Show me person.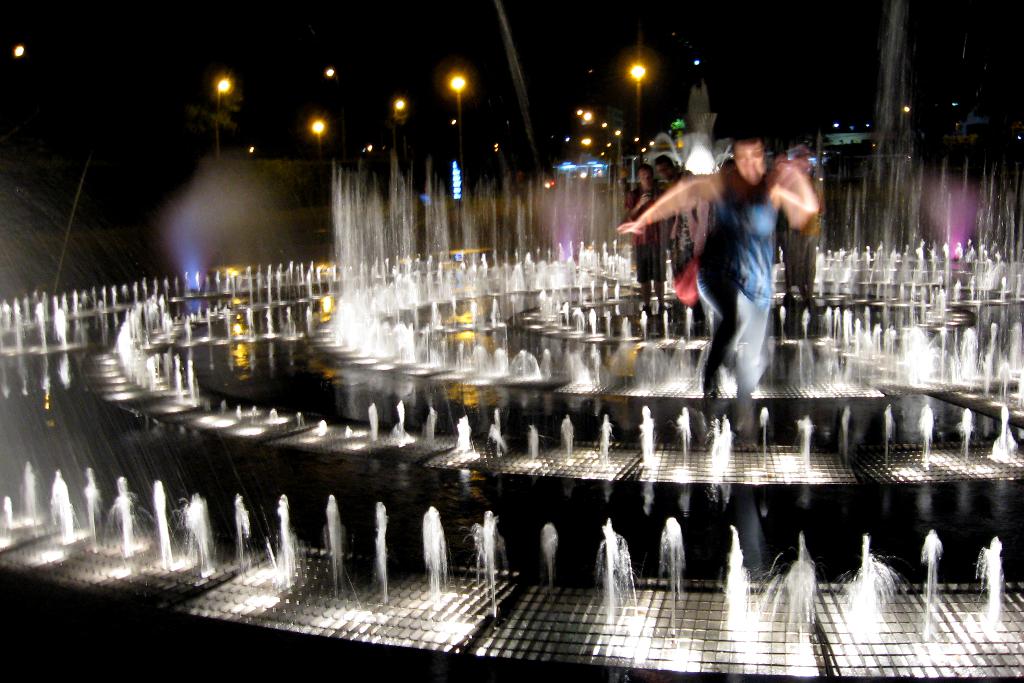
person is here: 650, 131, 819, 424.
